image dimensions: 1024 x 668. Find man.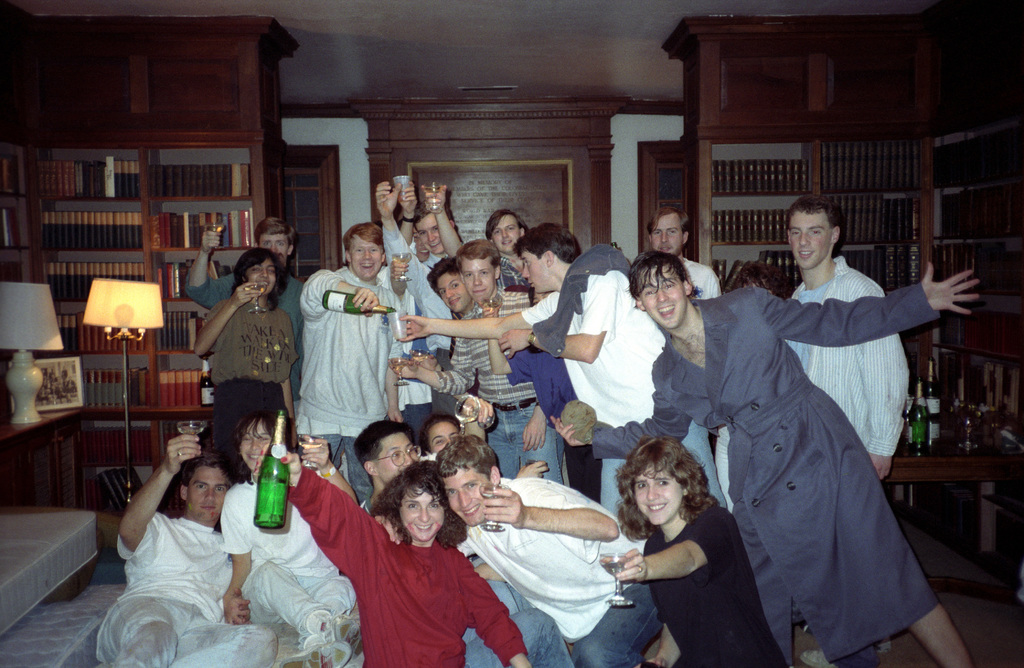
region(484, 211, 536, 287).
